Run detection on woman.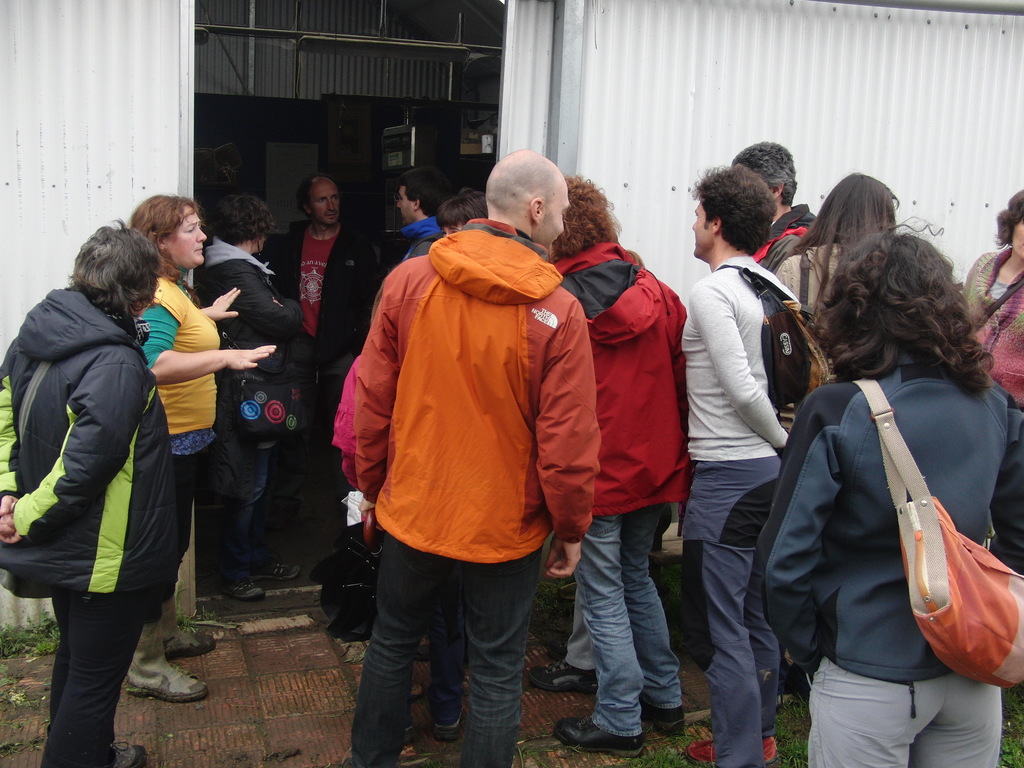
Result: bbox=[776, 171, 904, 303].
